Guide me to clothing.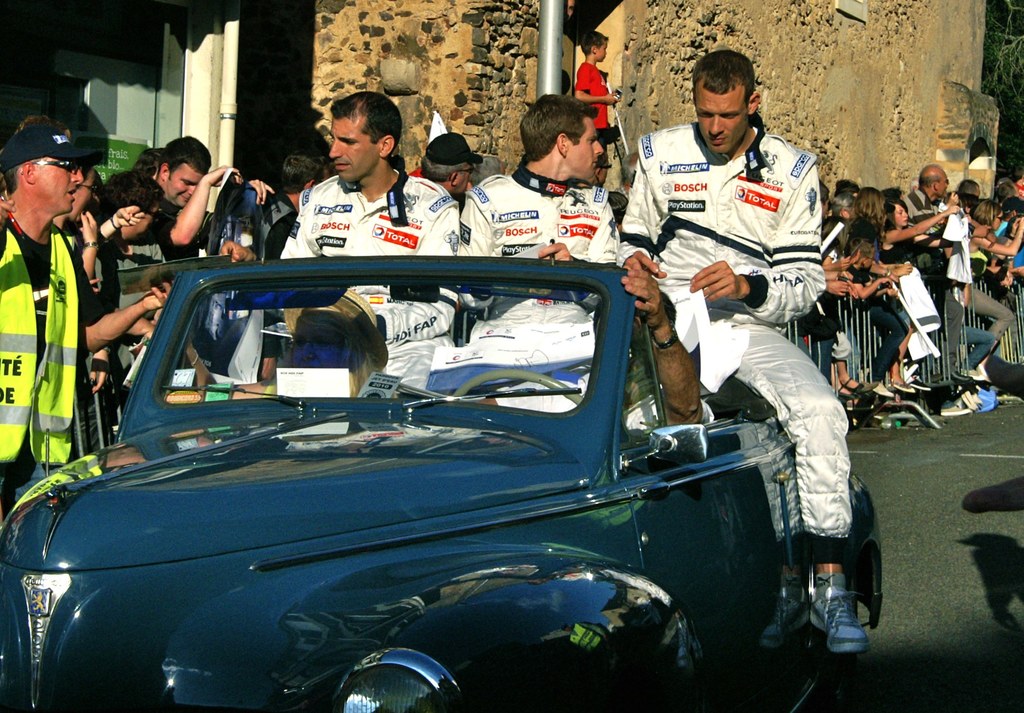
Guidance: pyautogui.locateOnScreen(574, 53, 614, 156).
